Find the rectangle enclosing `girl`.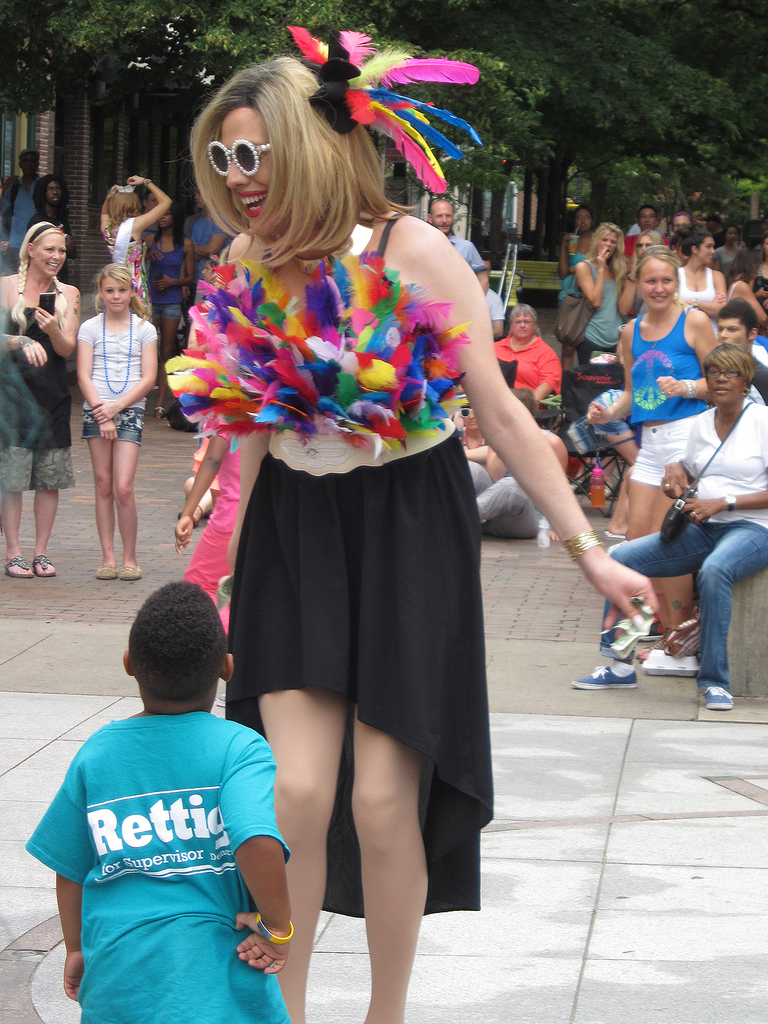
box(68, 260, 165, 588).
